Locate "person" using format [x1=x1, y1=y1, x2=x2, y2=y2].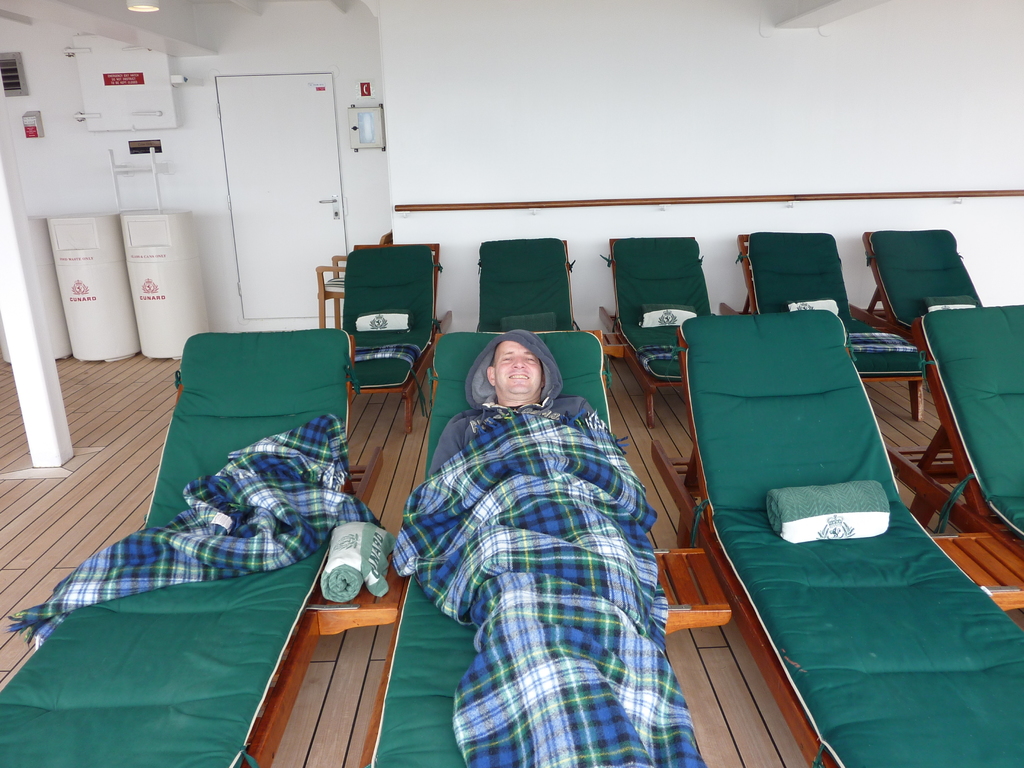
[x1=414, y1=293, x2=664, y2=749].
